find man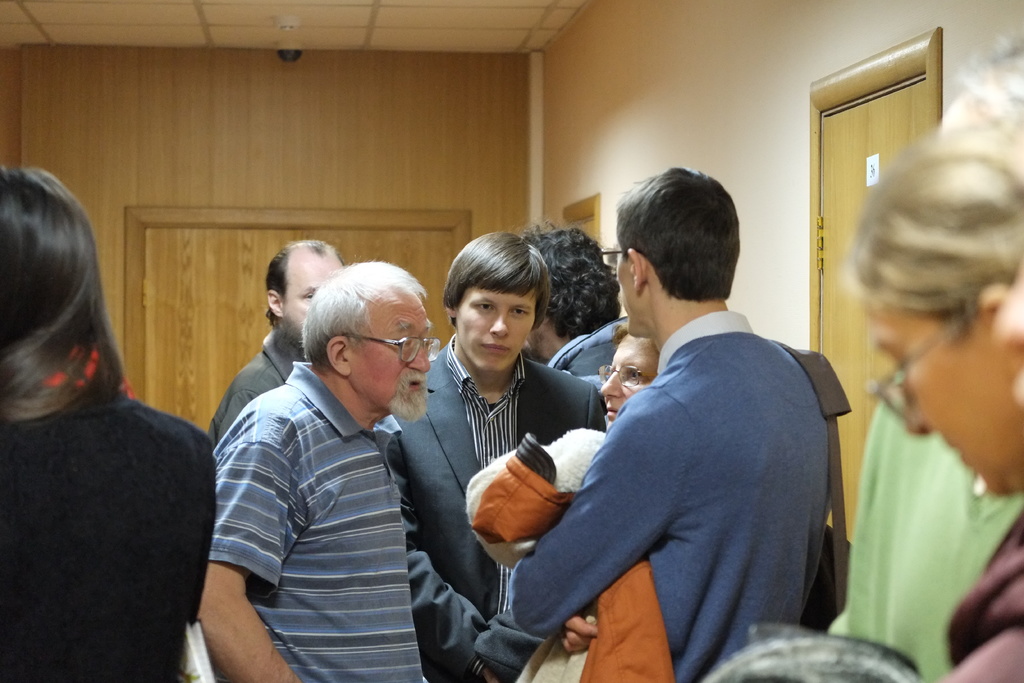
[198, 242, 477, 670]
